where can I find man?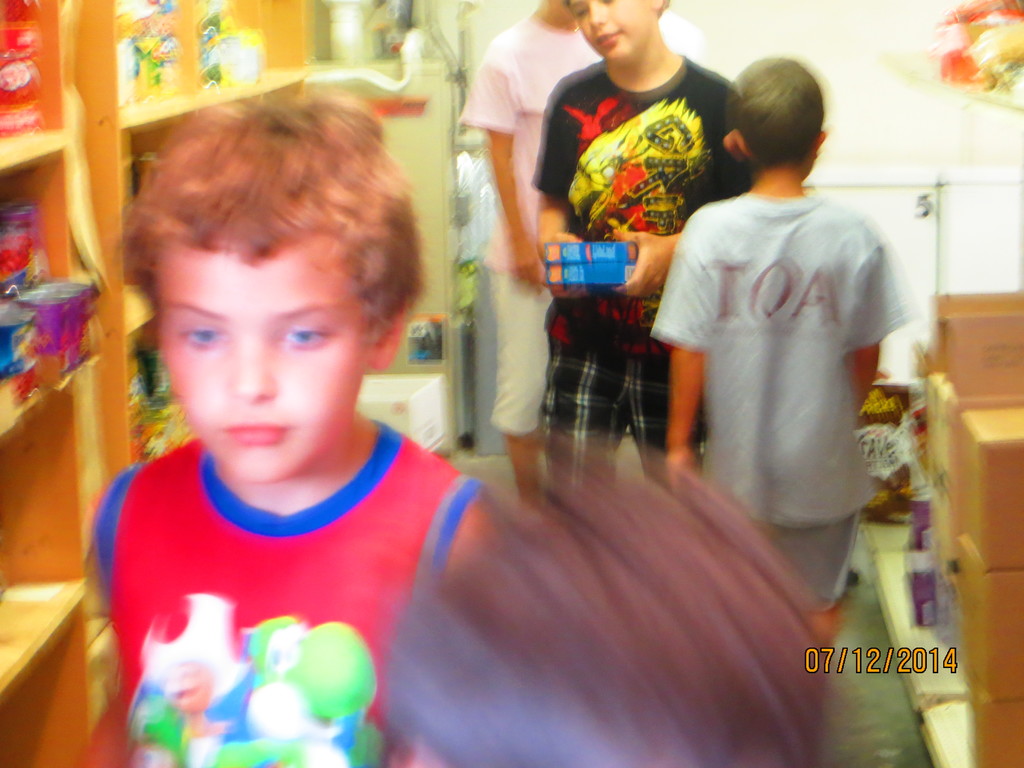
You can find it at bbox=[459, 0, 604, 521].
